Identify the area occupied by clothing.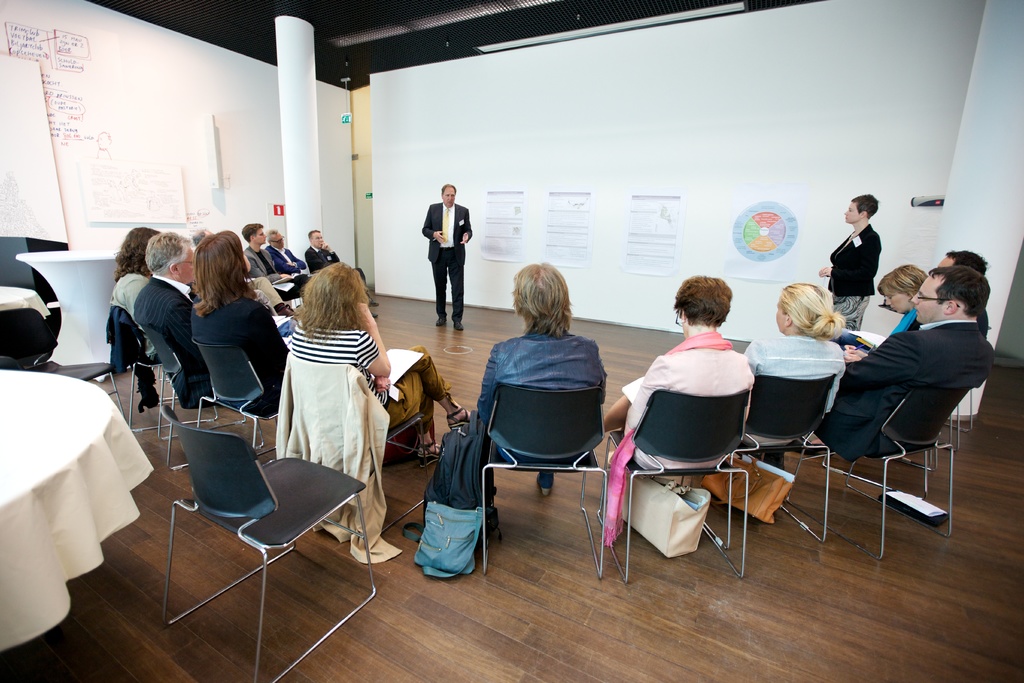
Area: 634,318,776,503.
